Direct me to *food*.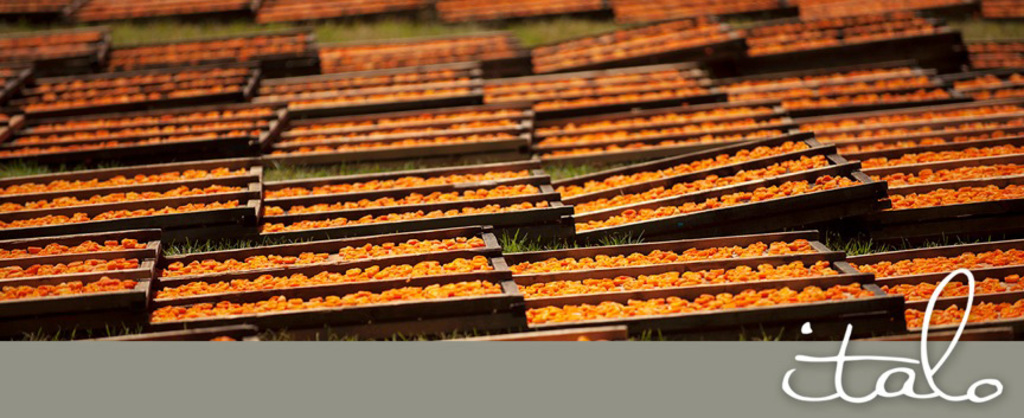
Direction: 873:163:1023:185.
